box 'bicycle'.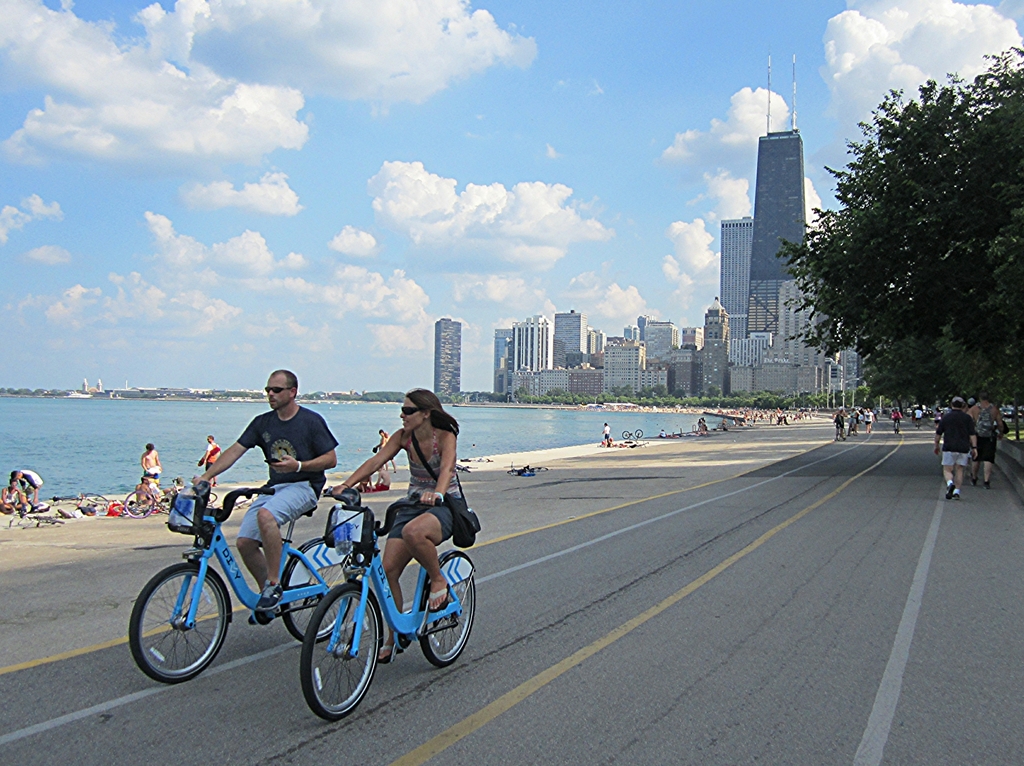
box(461, 456, 492, 462).
